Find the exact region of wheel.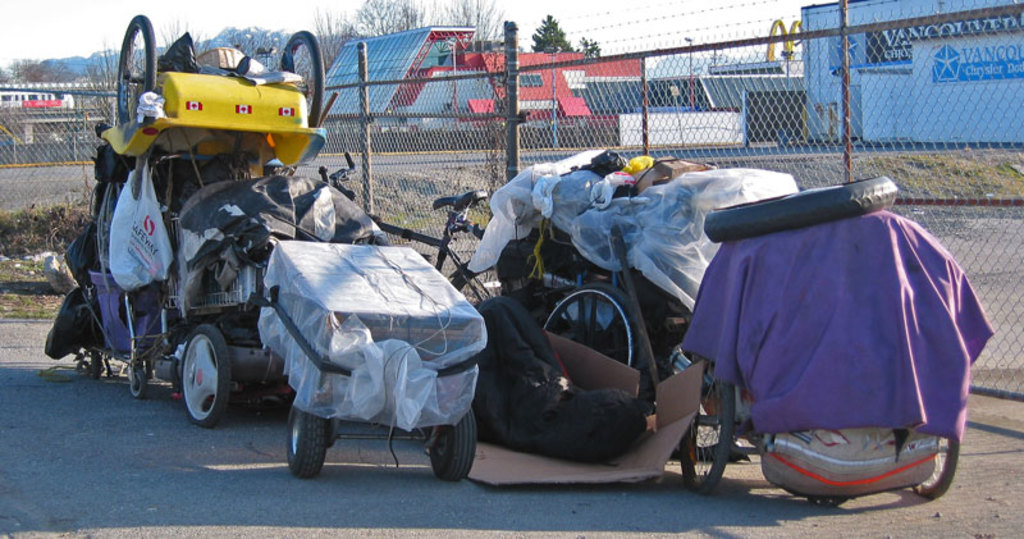
Exact region: bbox=[270, 28, 334, 143].
